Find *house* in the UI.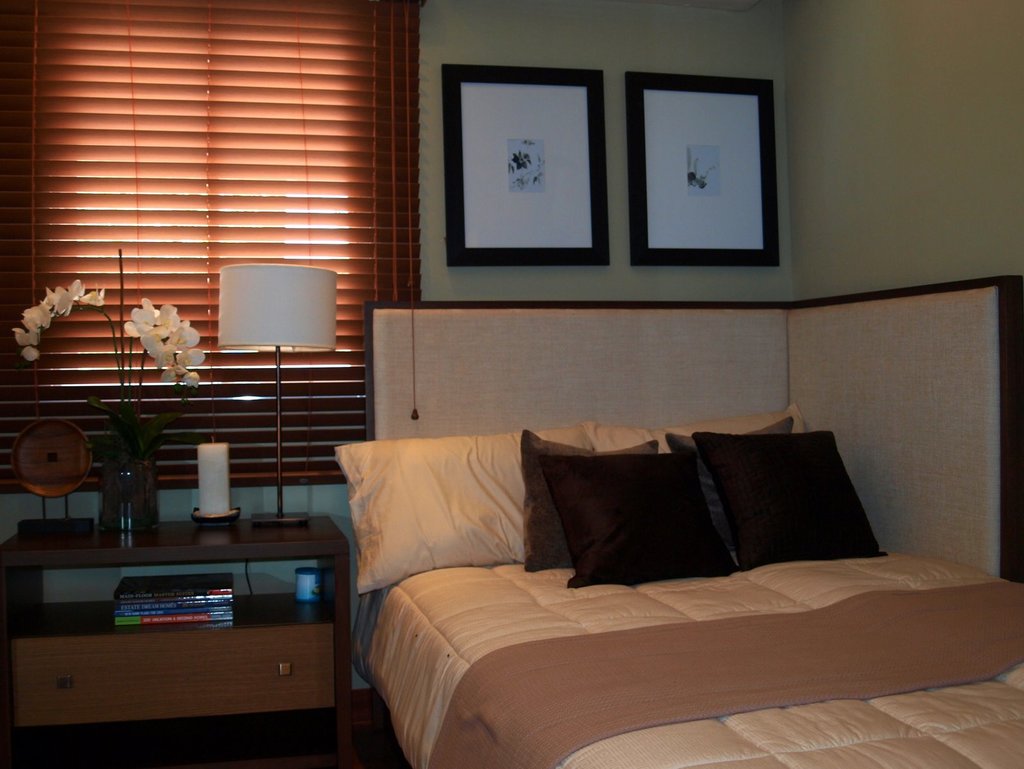
UI element at {"left": 0, "top": 0, "right": 1007, "bottom": 649}.
